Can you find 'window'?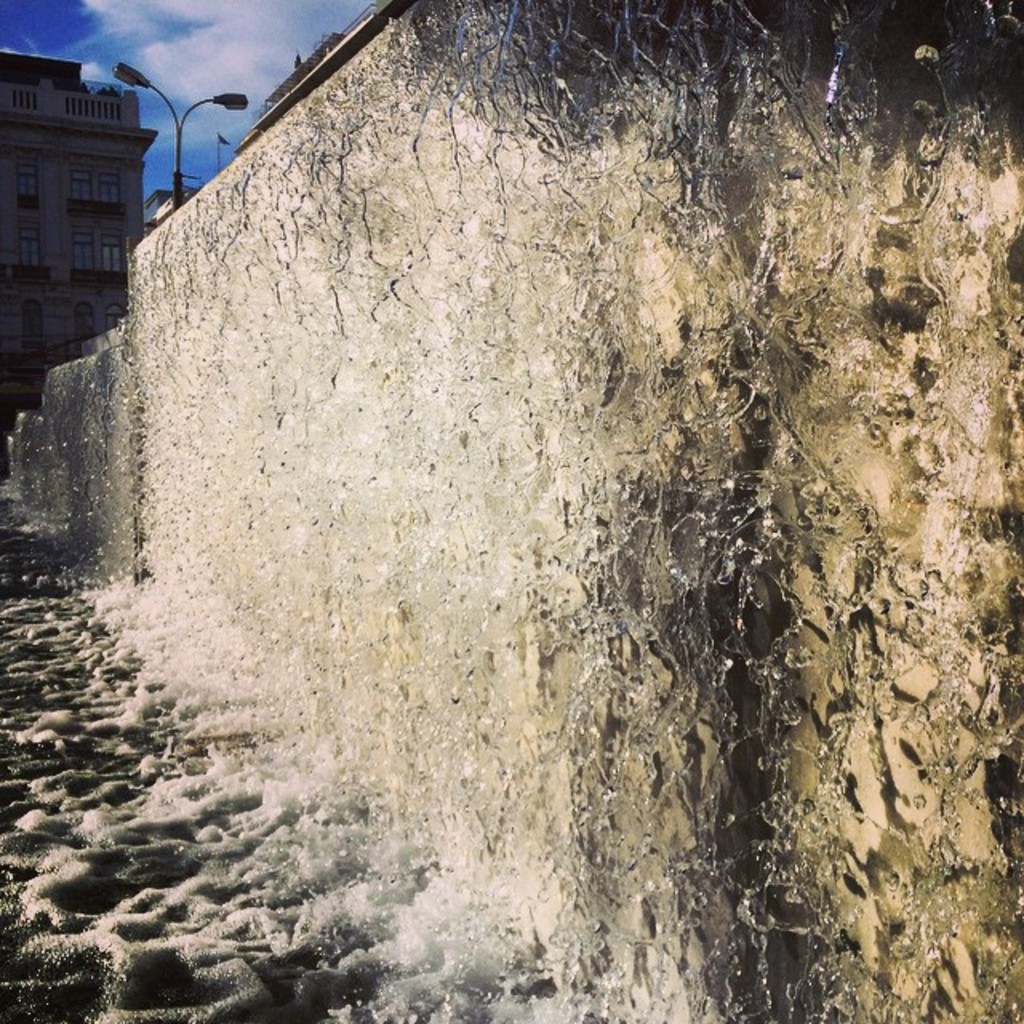
Yes, bounding box: bbox=(16, 162, 38, 208).
